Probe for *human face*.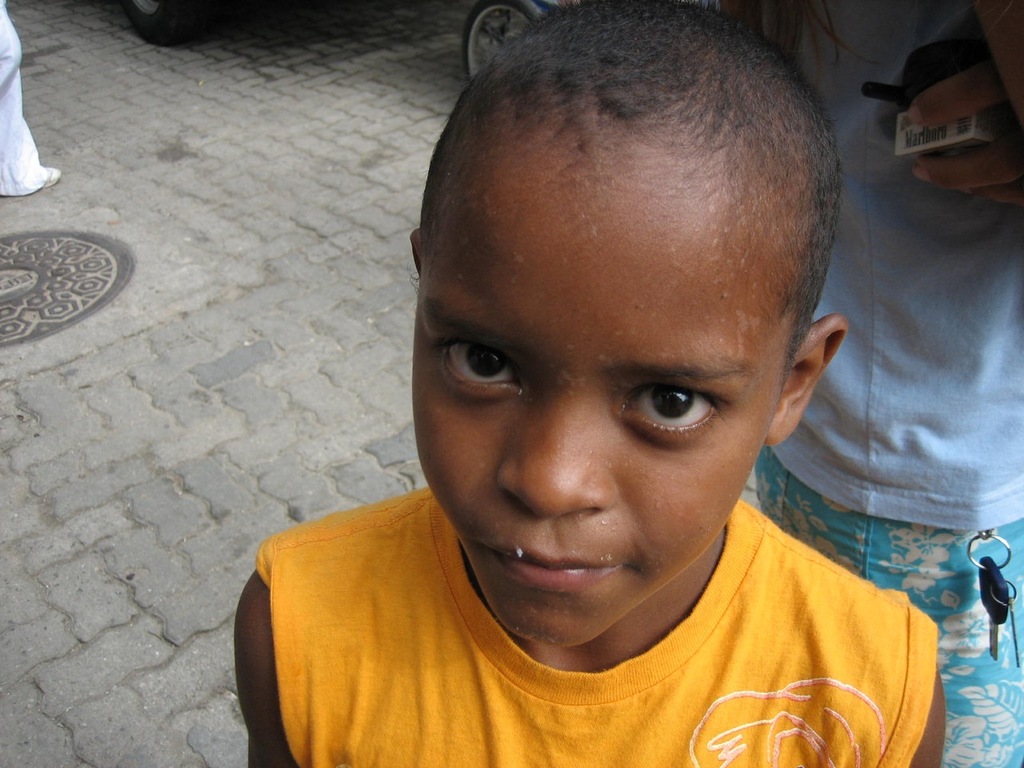
Probe result: <bbox>412, 150, 786, 646</bbox>.
